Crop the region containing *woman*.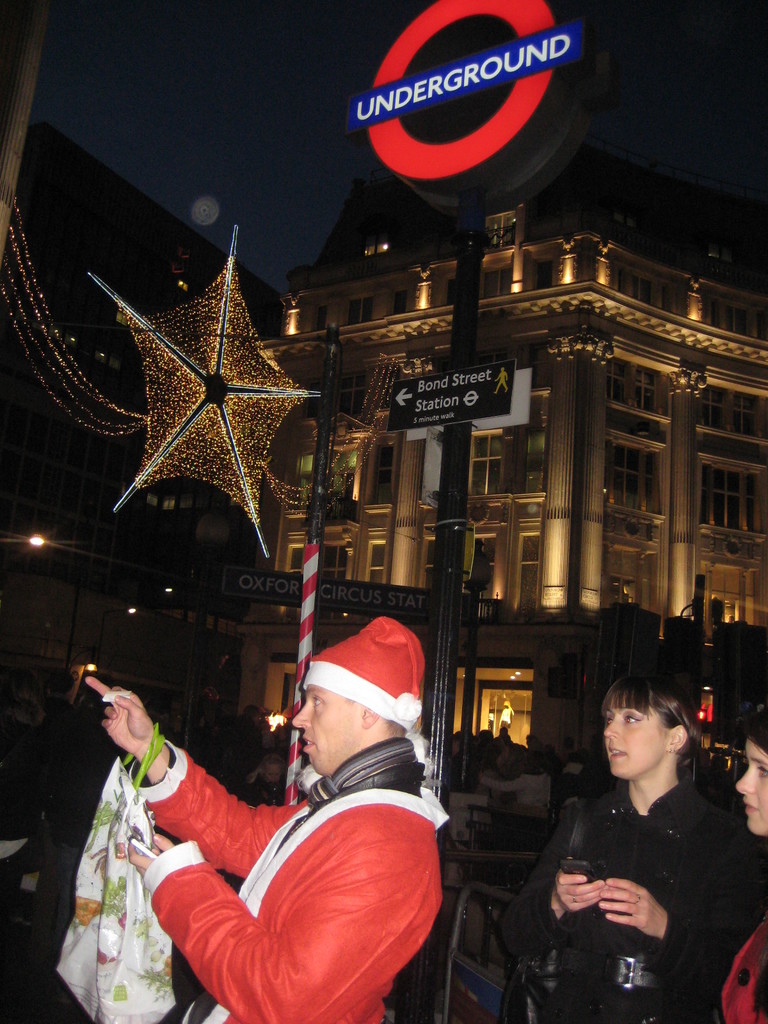
Crop region: [511, 673, 742, 1017].
